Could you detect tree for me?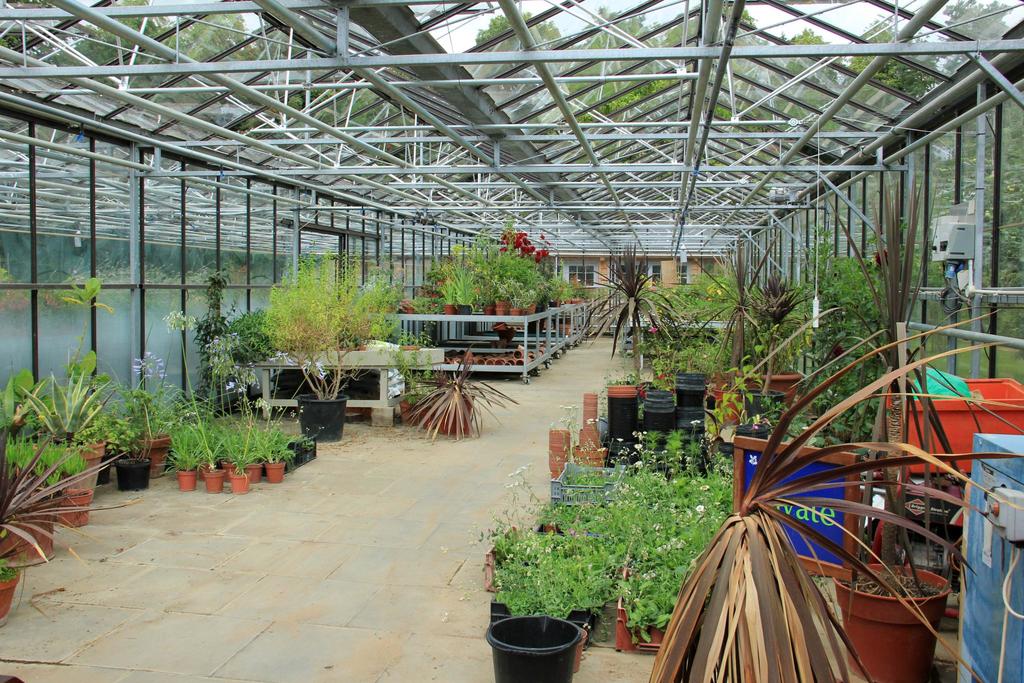
Detection result: left=0, top=0, right=177, bottom=104.
